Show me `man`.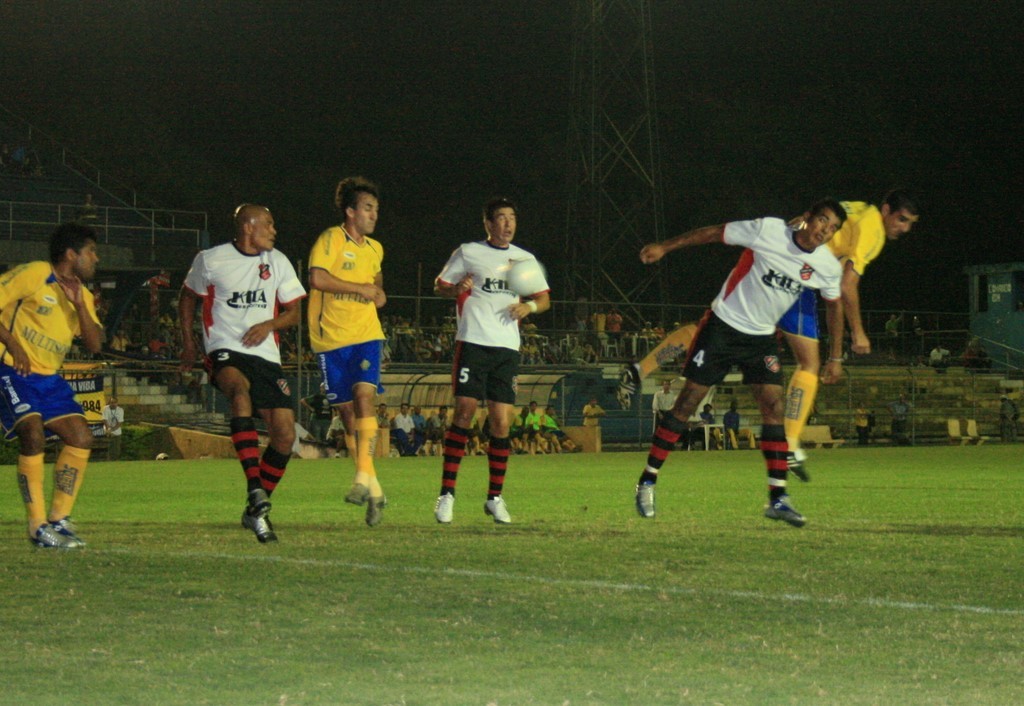
`man` is here: bbox=[434, 196, 551, 524].
